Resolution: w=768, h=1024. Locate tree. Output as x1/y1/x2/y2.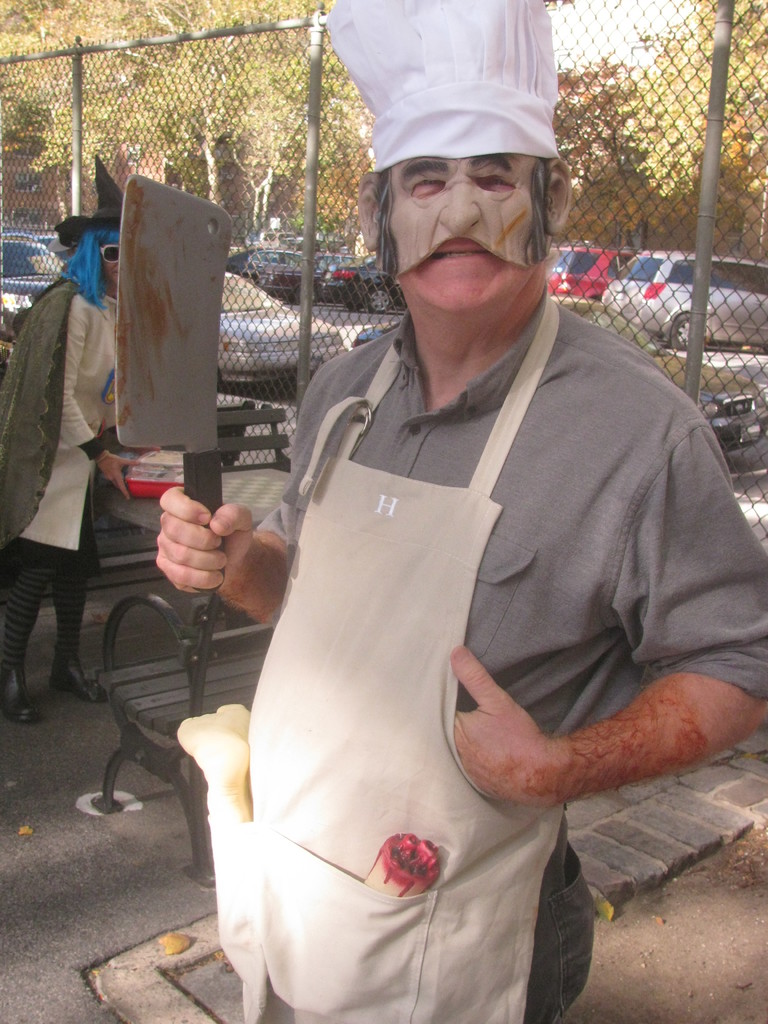
552/0/767/271.
